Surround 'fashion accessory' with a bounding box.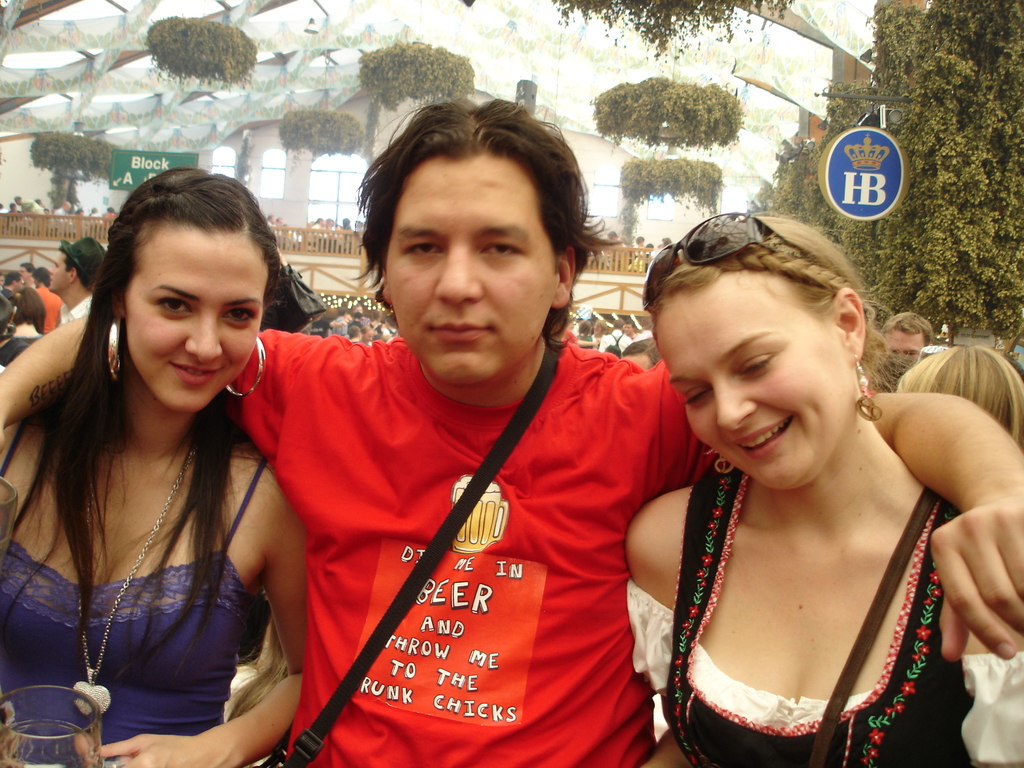
detection(106, 312, 125, 380).
